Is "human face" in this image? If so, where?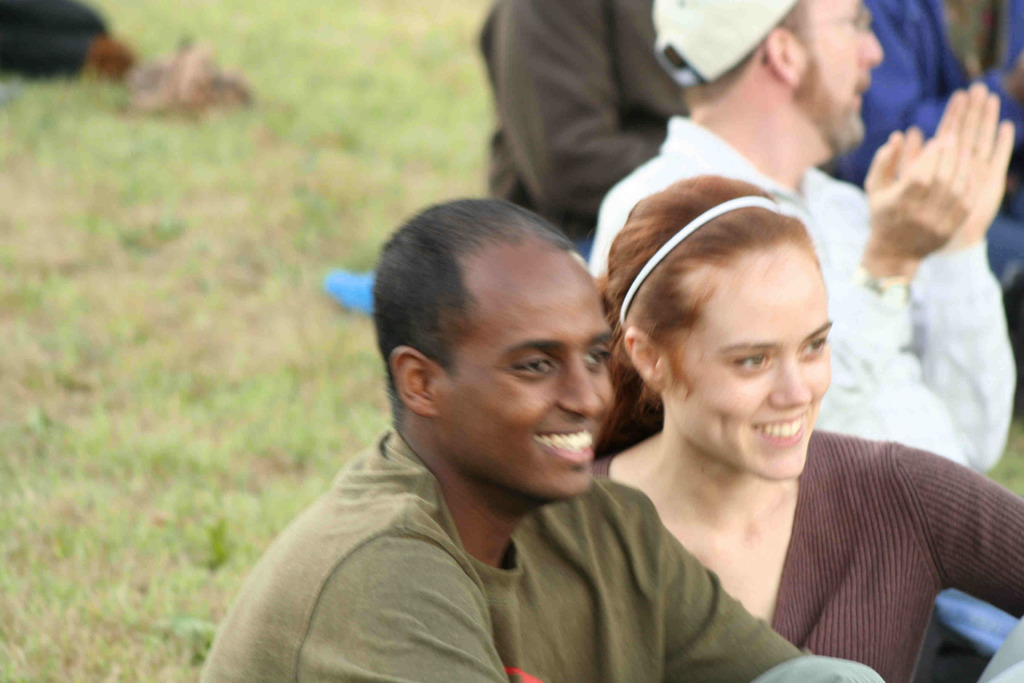
Yes, at bbox=(664, 243, 834, 482).
